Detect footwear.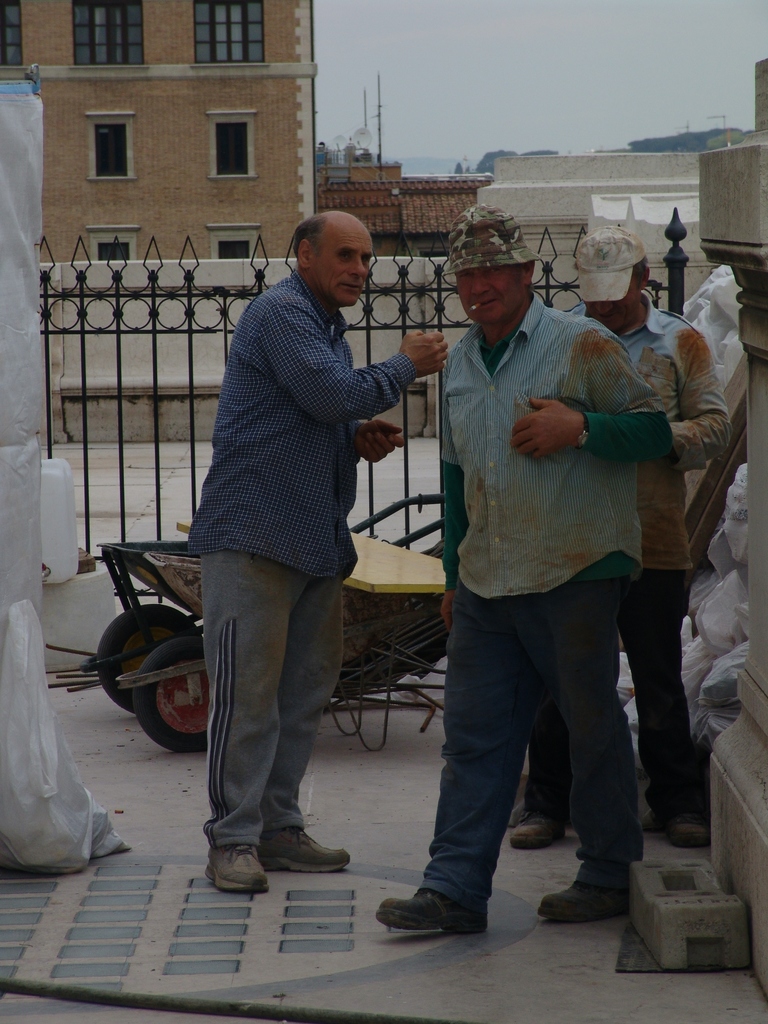
Detected at [261, 825, 352, 874].
